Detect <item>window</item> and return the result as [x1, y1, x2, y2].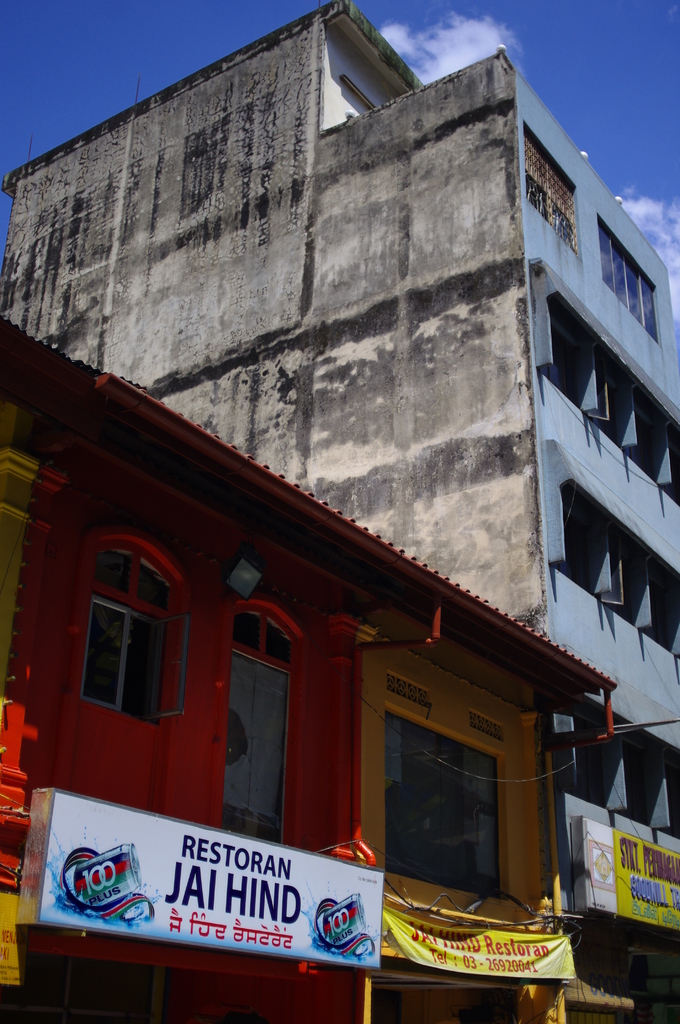
[543, 438, 679, 660].
